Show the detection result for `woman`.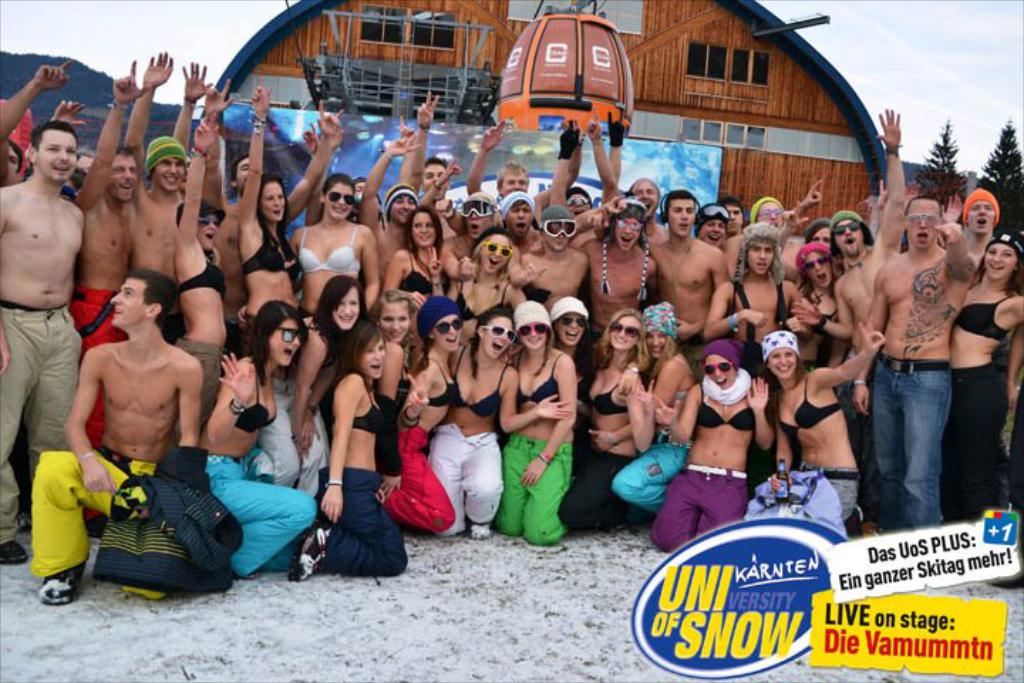
303,313,401,609.
